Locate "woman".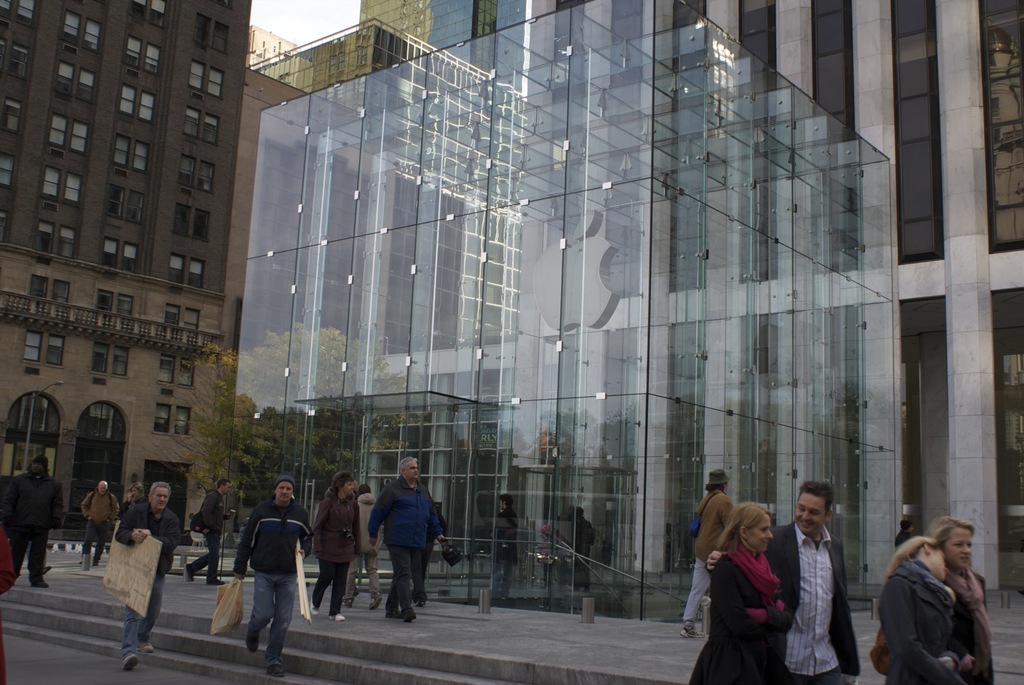
Bounding box: <region>312, 467, 362, 624</region>.
